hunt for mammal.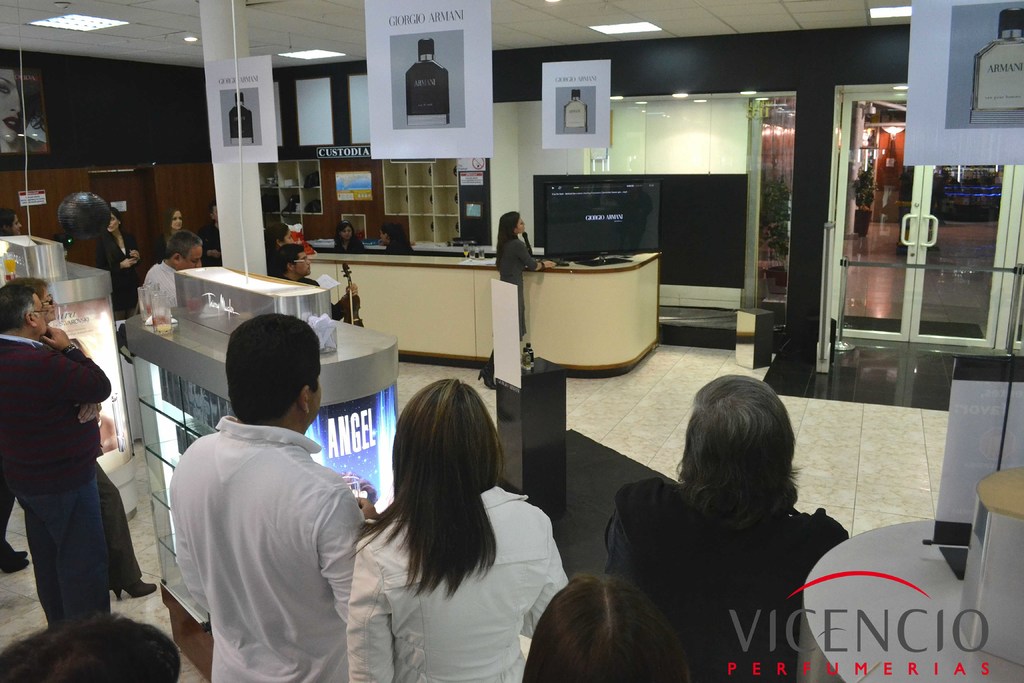
Hunted down at locate(169, 311, 383, 682).
